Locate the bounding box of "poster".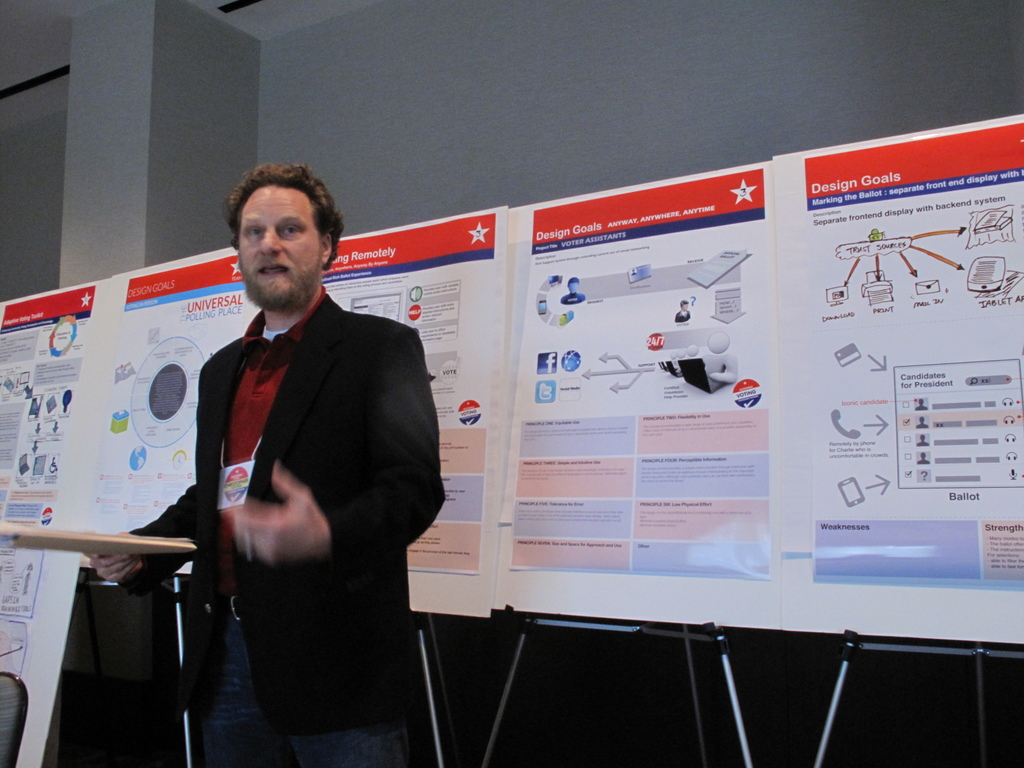
Bounding box: (left=324, top=211, right=494, bottom=573).
